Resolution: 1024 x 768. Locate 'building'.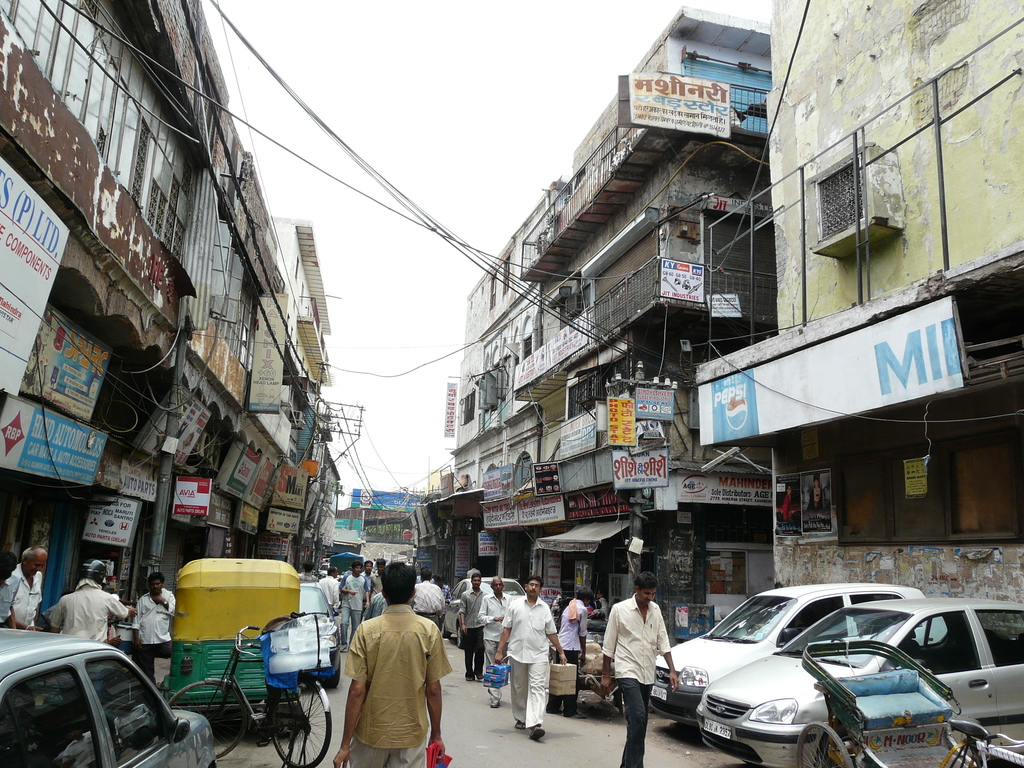
pyautogui.locateOnScreen(0, 0, 340, 608).
